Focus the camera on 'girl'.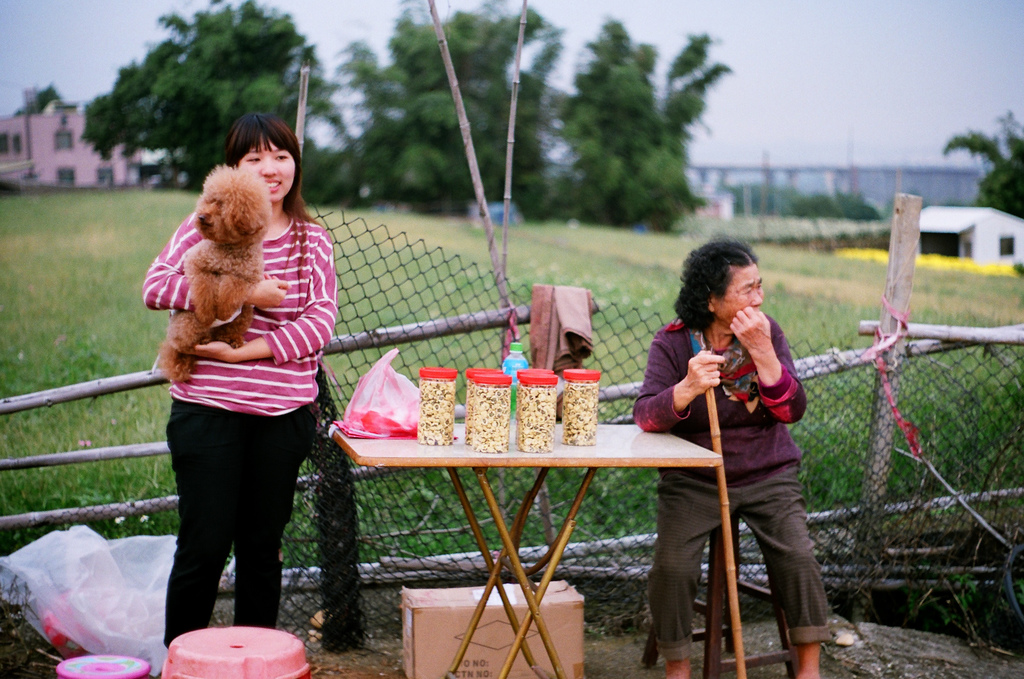
Focus region: (141,108,340,650).
